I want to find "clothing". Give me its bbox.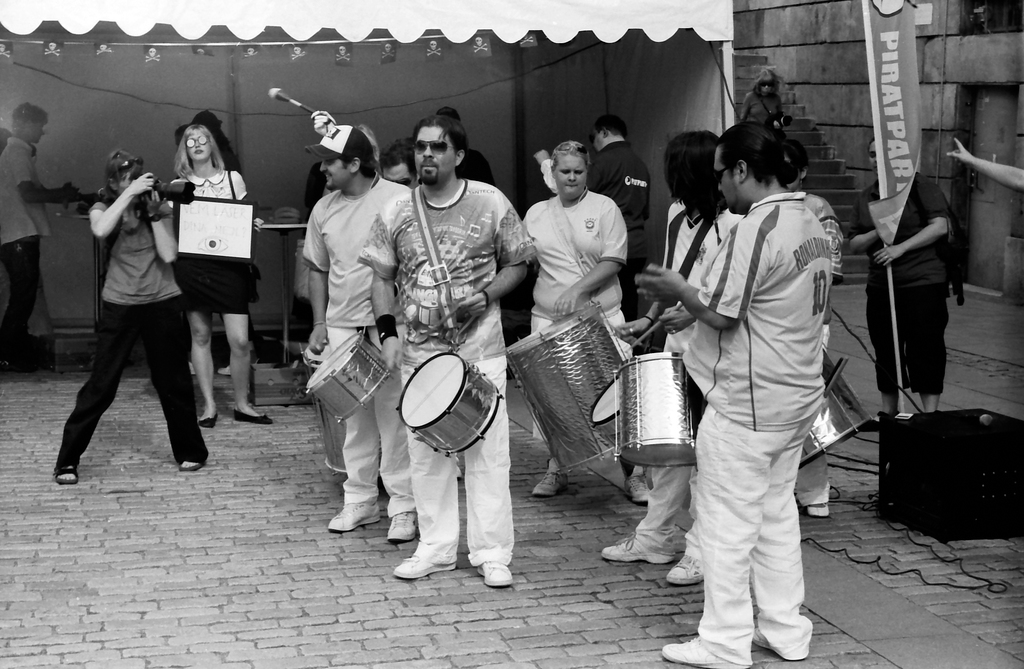
(634,185,741,561).
